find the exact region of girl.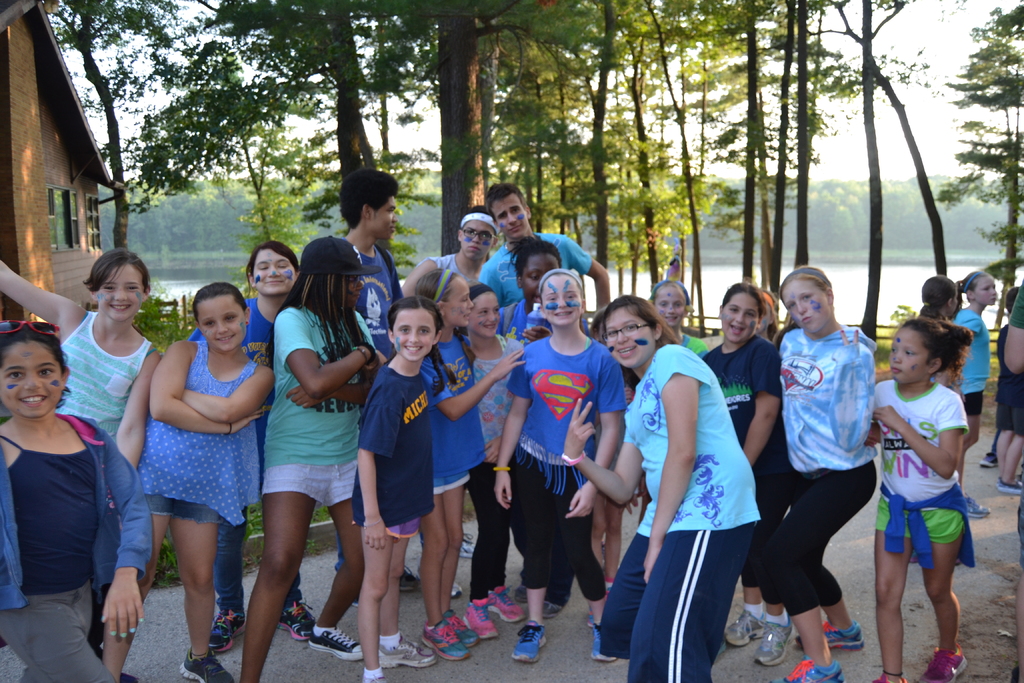
Exact region: (x1=561, y1=297, x2=760, y2=682).
